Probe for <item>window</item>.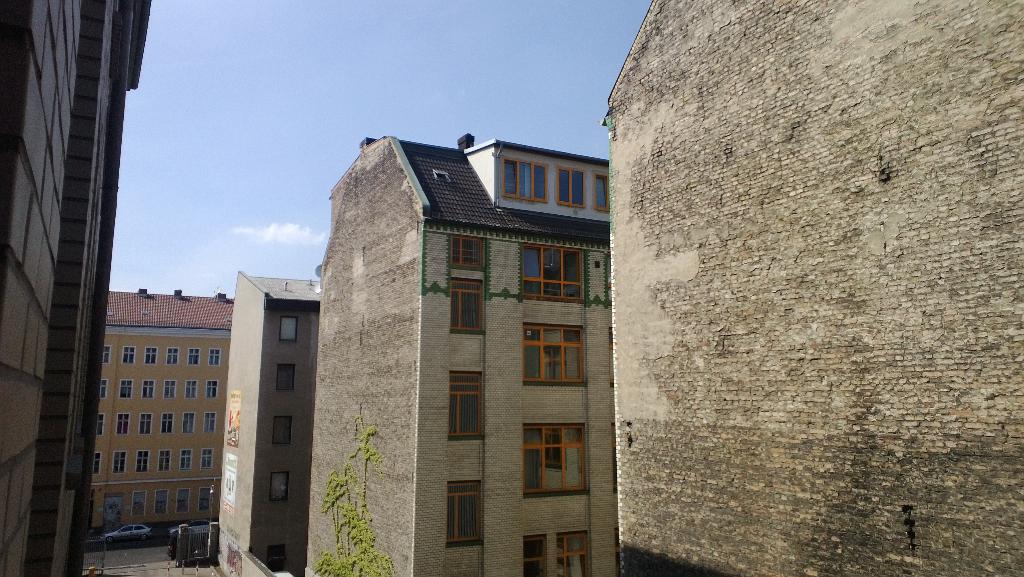
Probe result: rect(118, 344, 141, 362).
